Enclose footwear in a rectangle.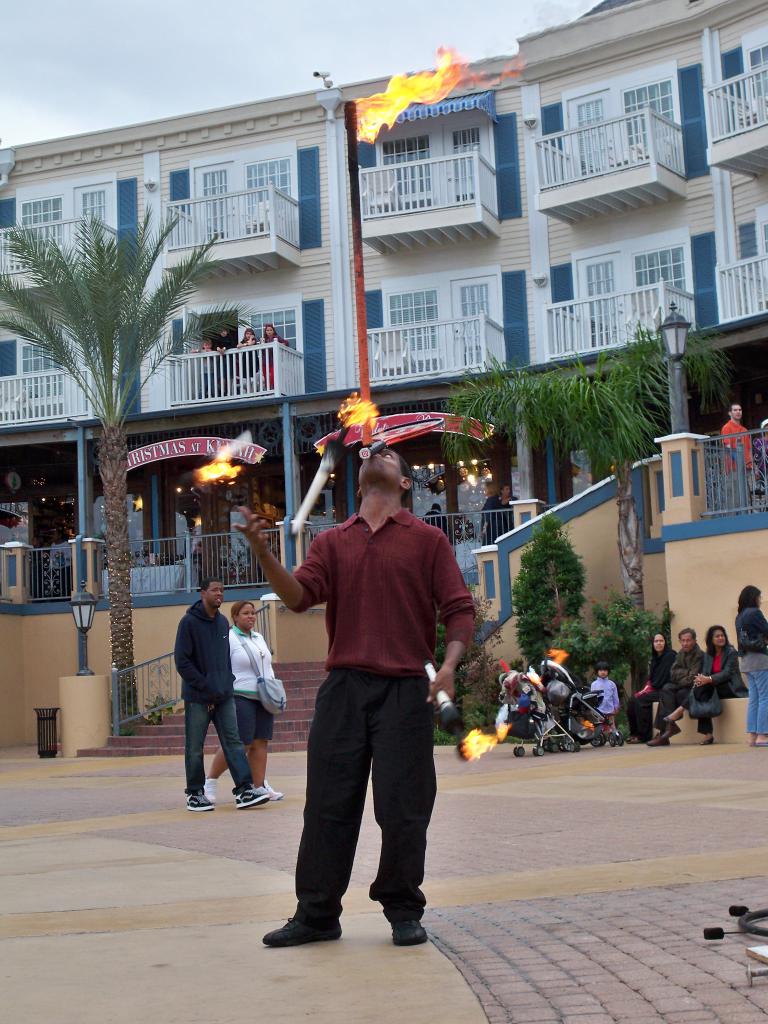
left=261, top=788, right=285, bottom=798.
